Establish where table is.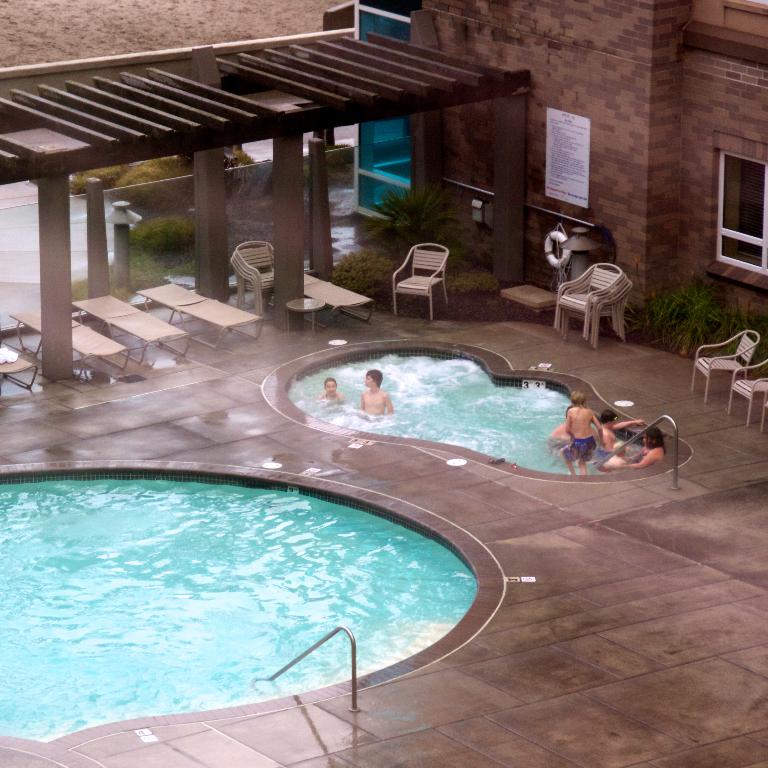
Established at rect(140, 277, 267, 348).
